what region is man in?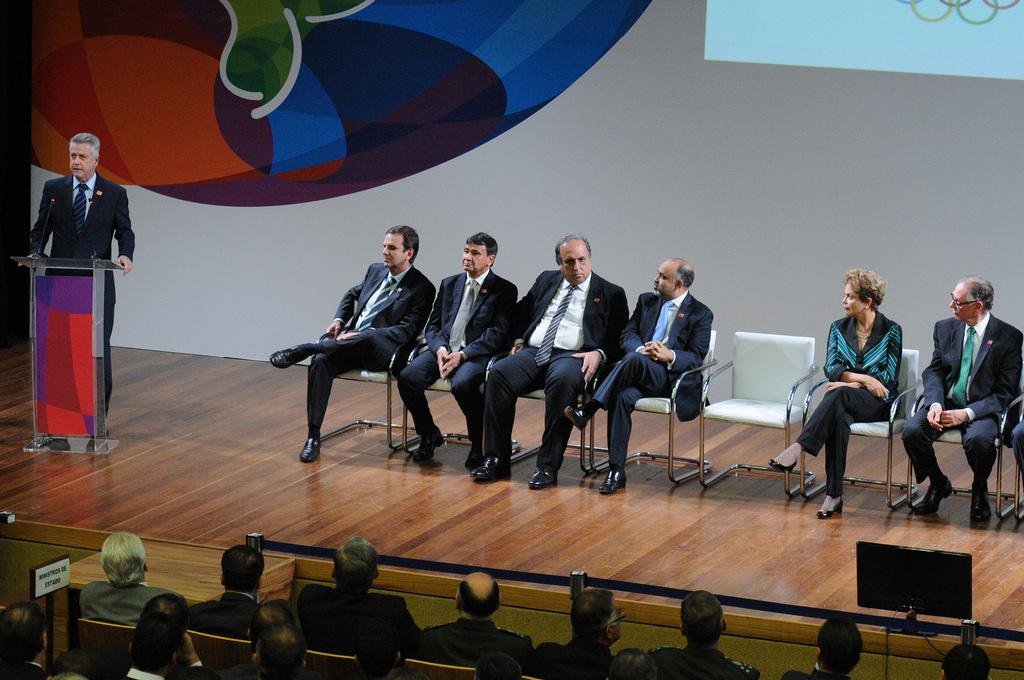
locate(186, 538, 272, 642).
